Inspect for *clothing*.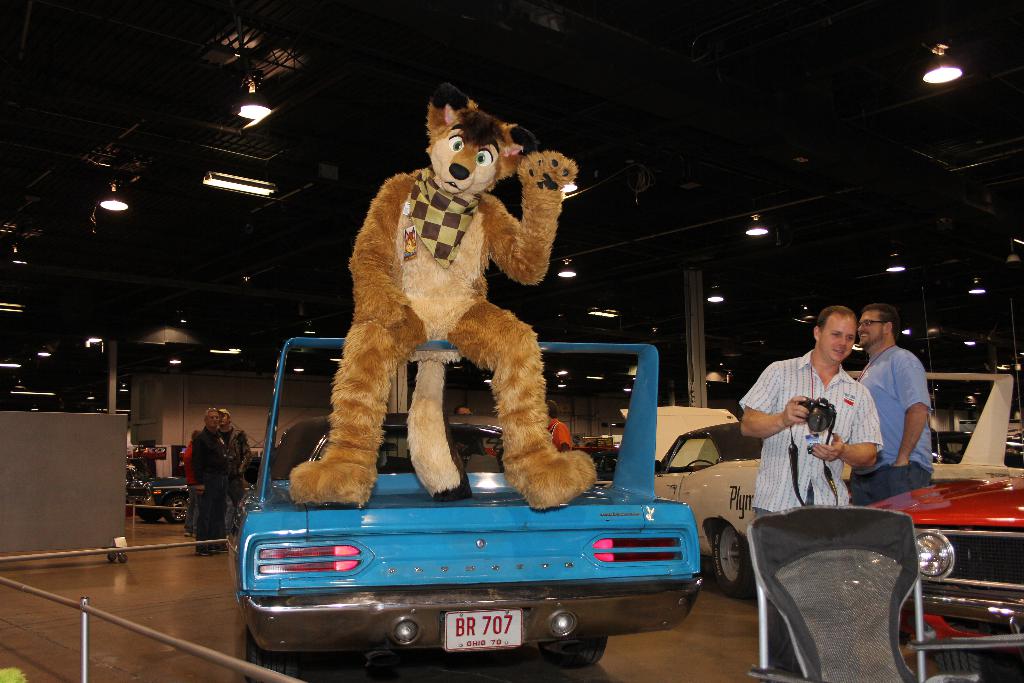
Inspection: x1=732 y1=344 x2=884 y2=679.
